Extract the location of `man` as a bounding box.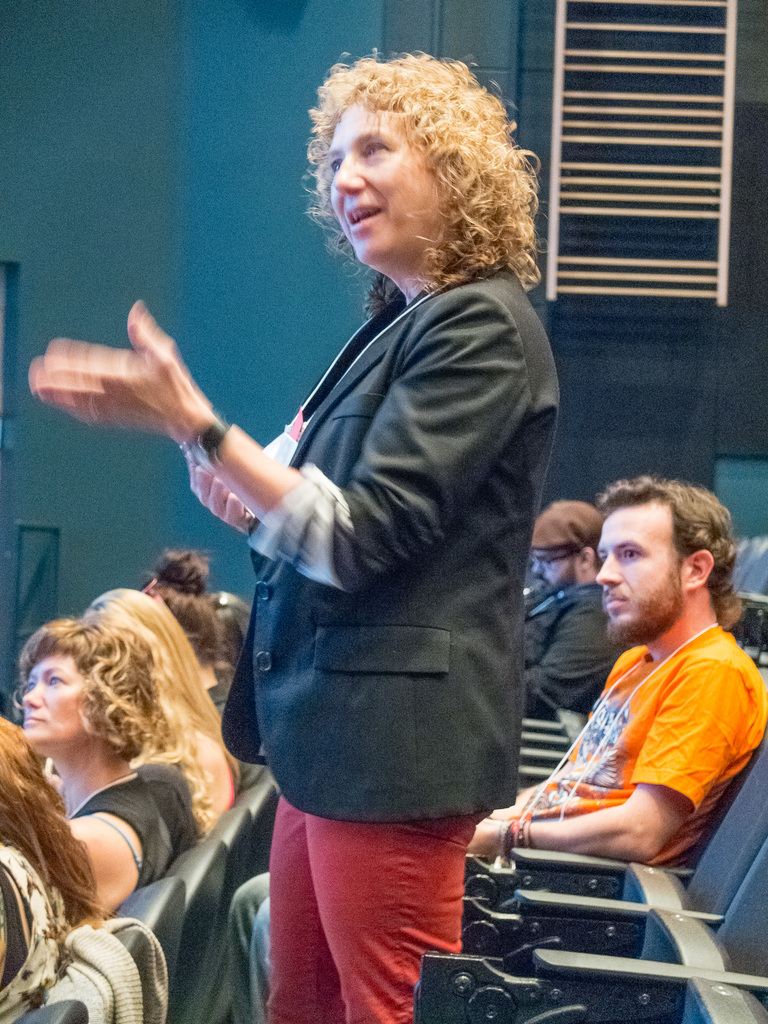
(left=225, top=474, right=767, bottom=1023).
